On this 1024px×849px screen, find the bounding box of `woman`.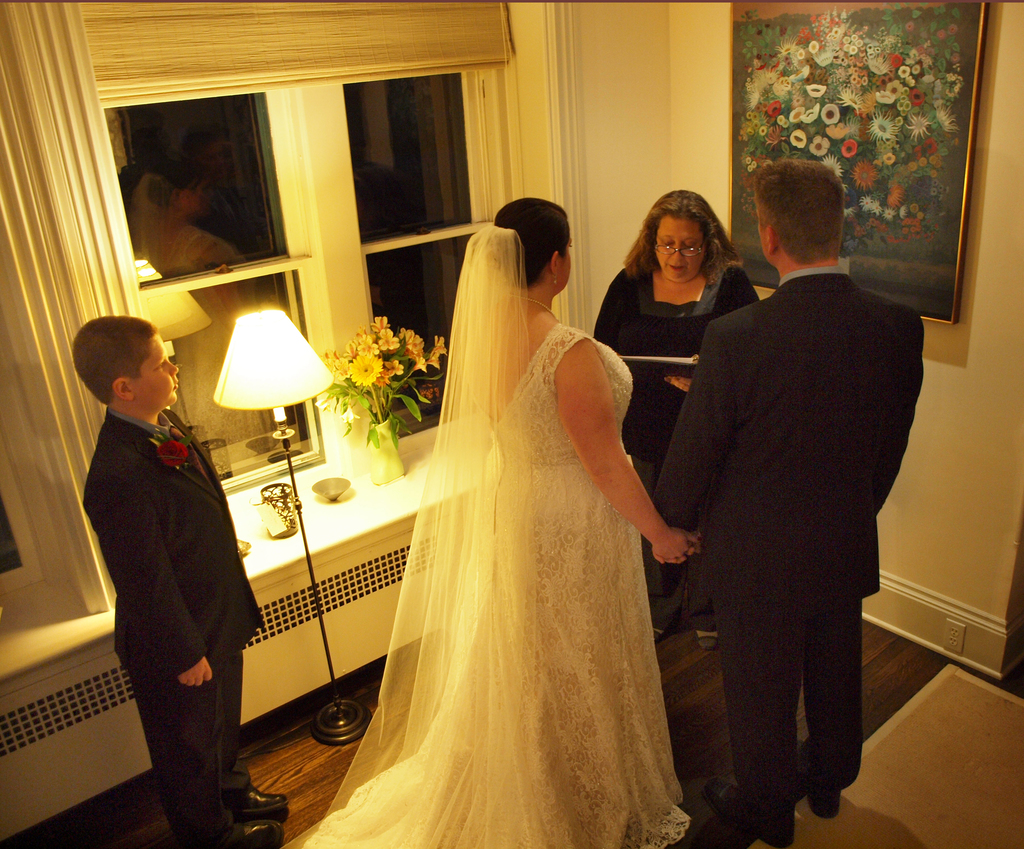
Bounding box: crop(324, 174, 696, 817).
